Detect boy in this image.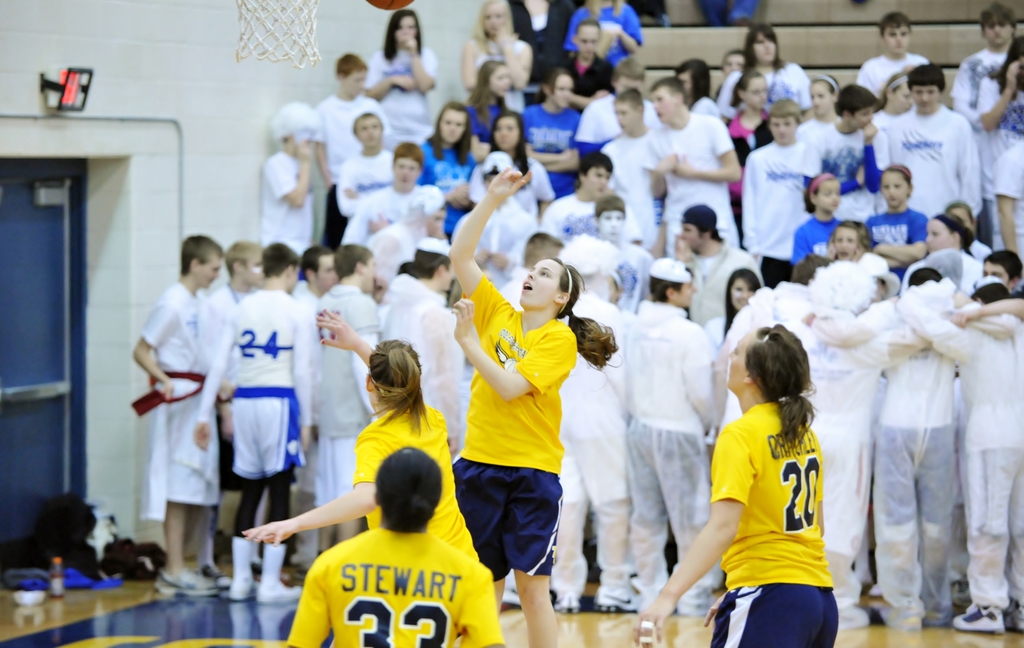
Detection: box(532, 151, 613, 240).
